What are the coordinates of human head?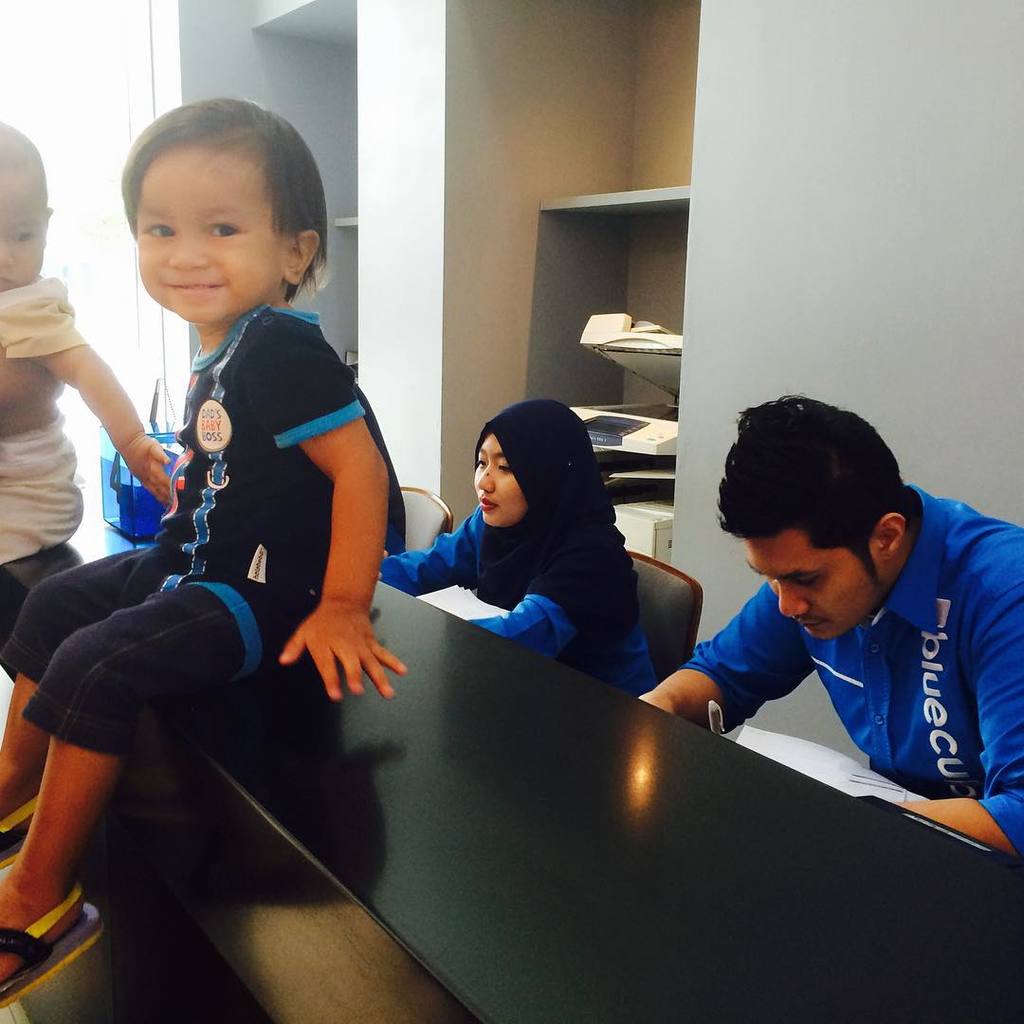
{"left": 717, "top": 391, "right": 911, "bottom": 642}.
